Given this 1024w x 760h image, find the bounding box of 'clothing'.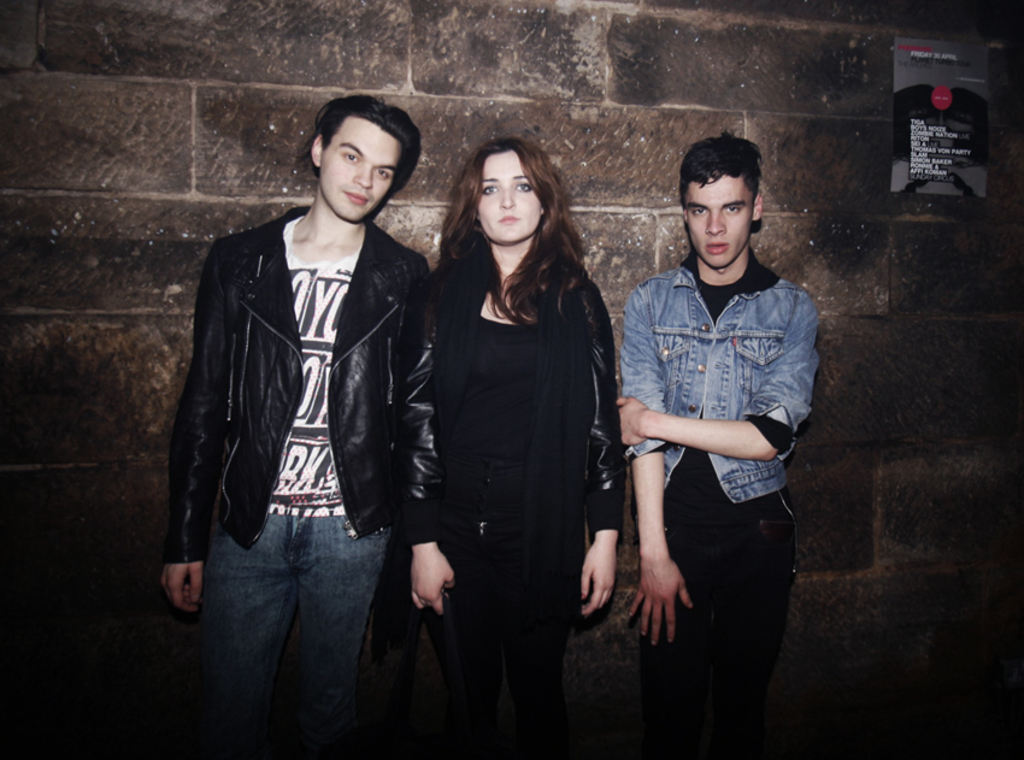
(610, 253, 825, 759).
